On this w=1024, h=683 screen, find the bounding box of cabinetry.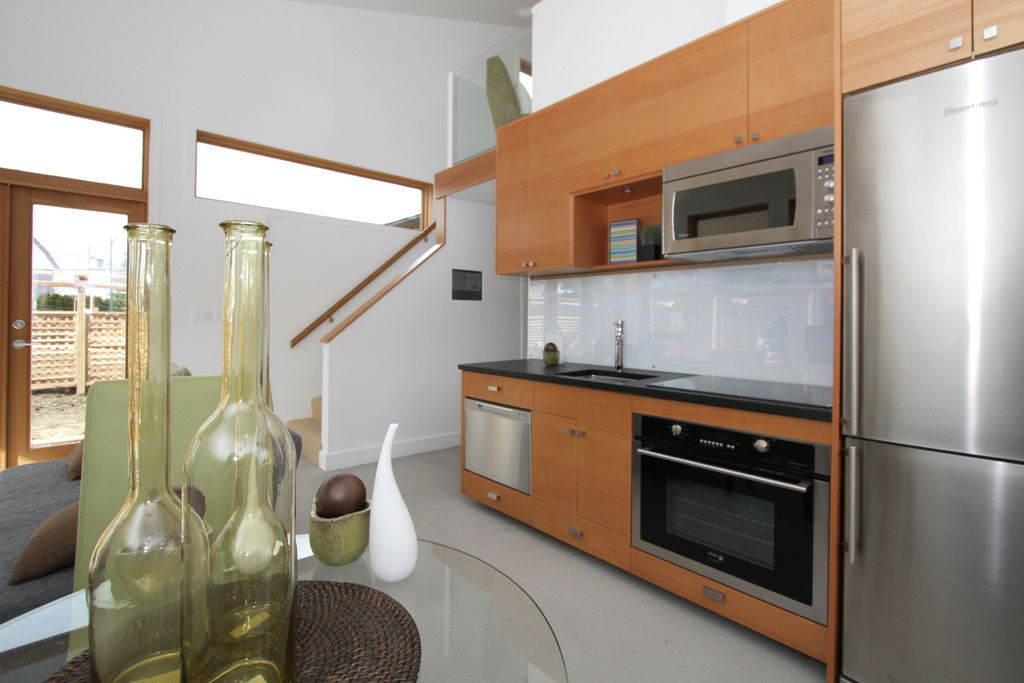
Bounding box: bbox=[439, 317, 786, 621].
